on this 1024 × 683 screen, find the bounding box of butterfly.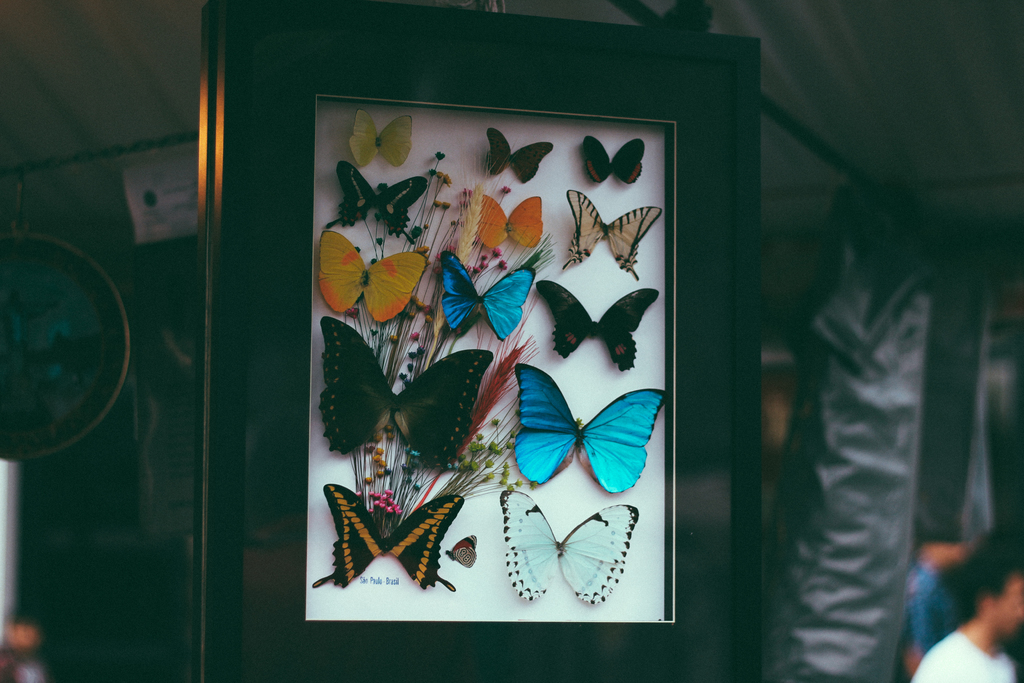
Bounding box: (535,276,664,375).
